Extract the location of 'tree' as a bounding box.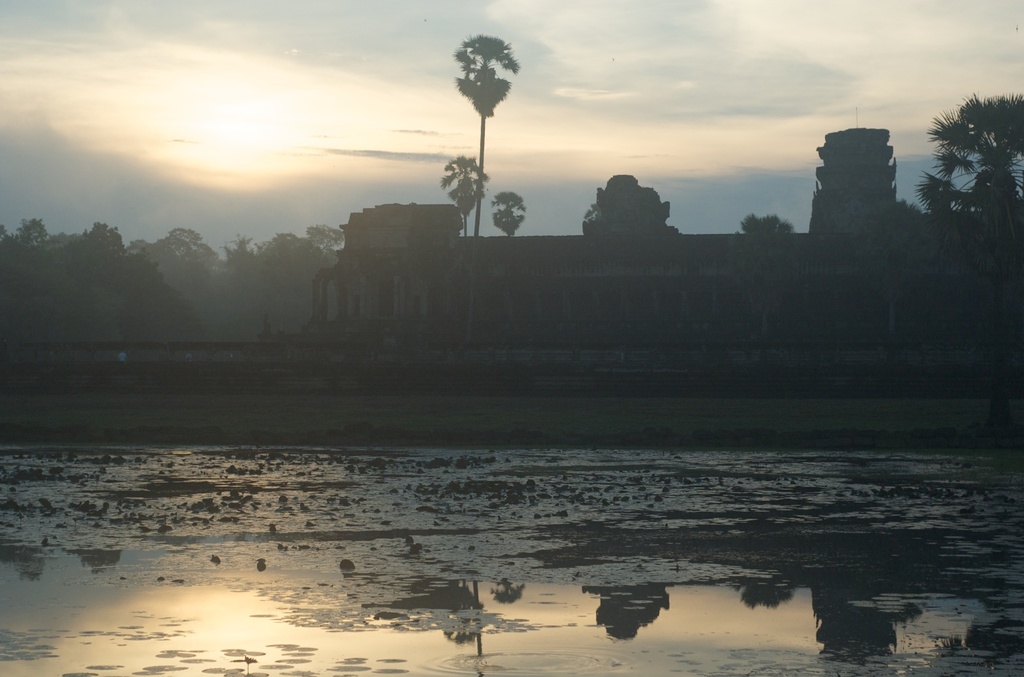
[x1=578, y1=168, x2=682, y2=245].
